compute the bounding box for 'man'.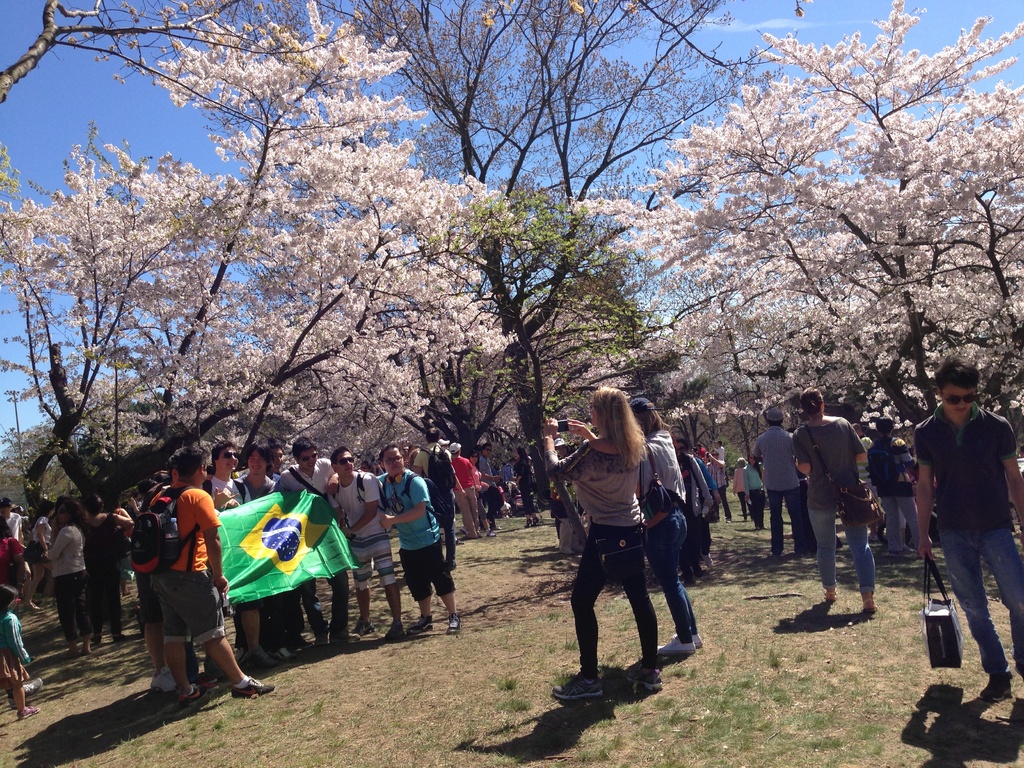
143, 448, 278, 706.
